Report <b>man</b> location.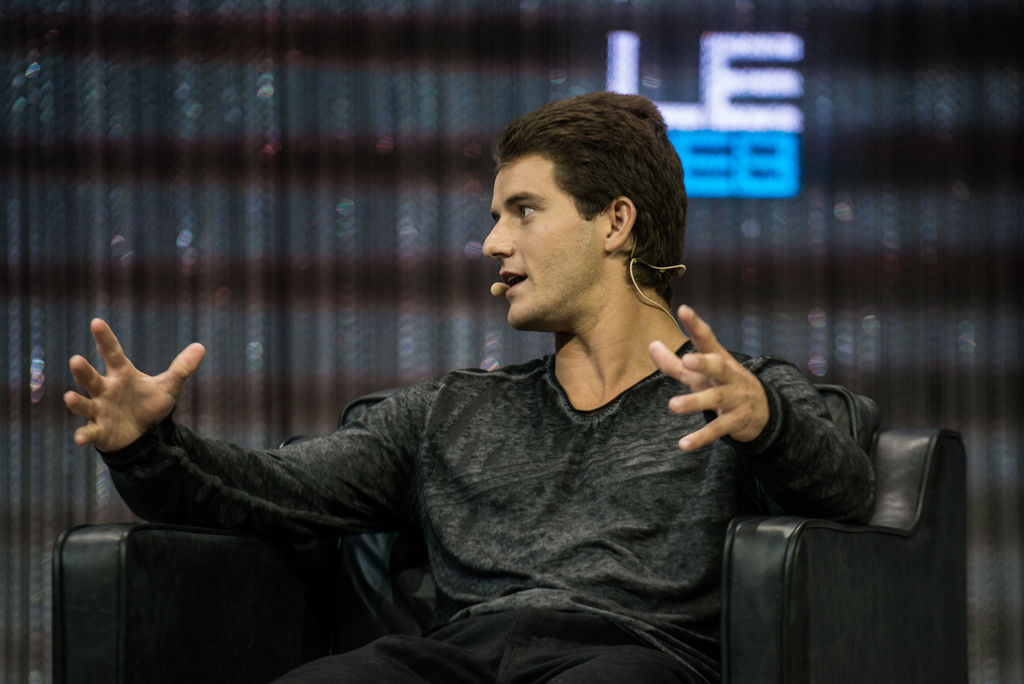
Report: (86,117,899,657).
